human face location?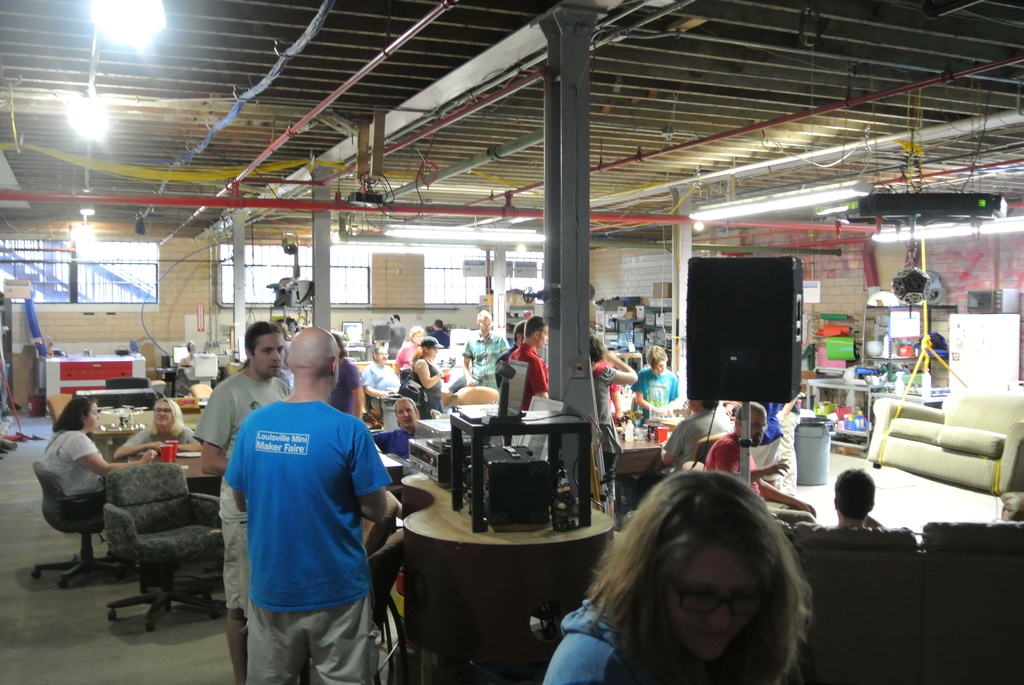
x1=403 y1=402 x2=414 y2=422
